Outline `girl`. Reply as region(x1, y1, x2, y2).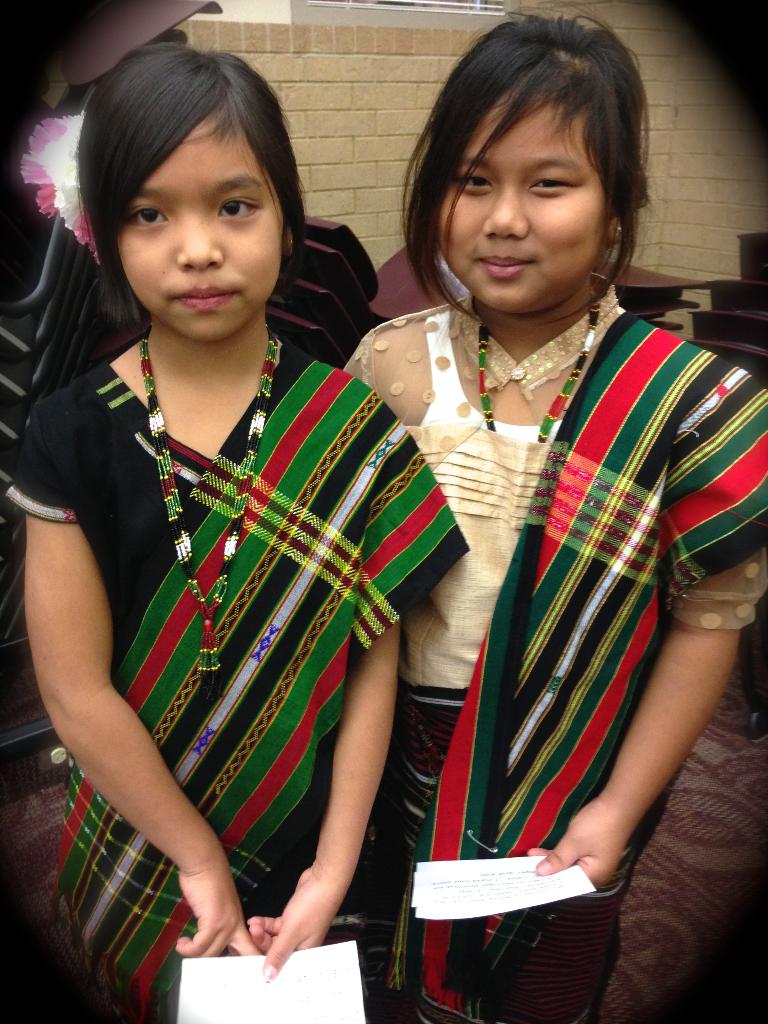
region(0, 45, 470, 1023).
